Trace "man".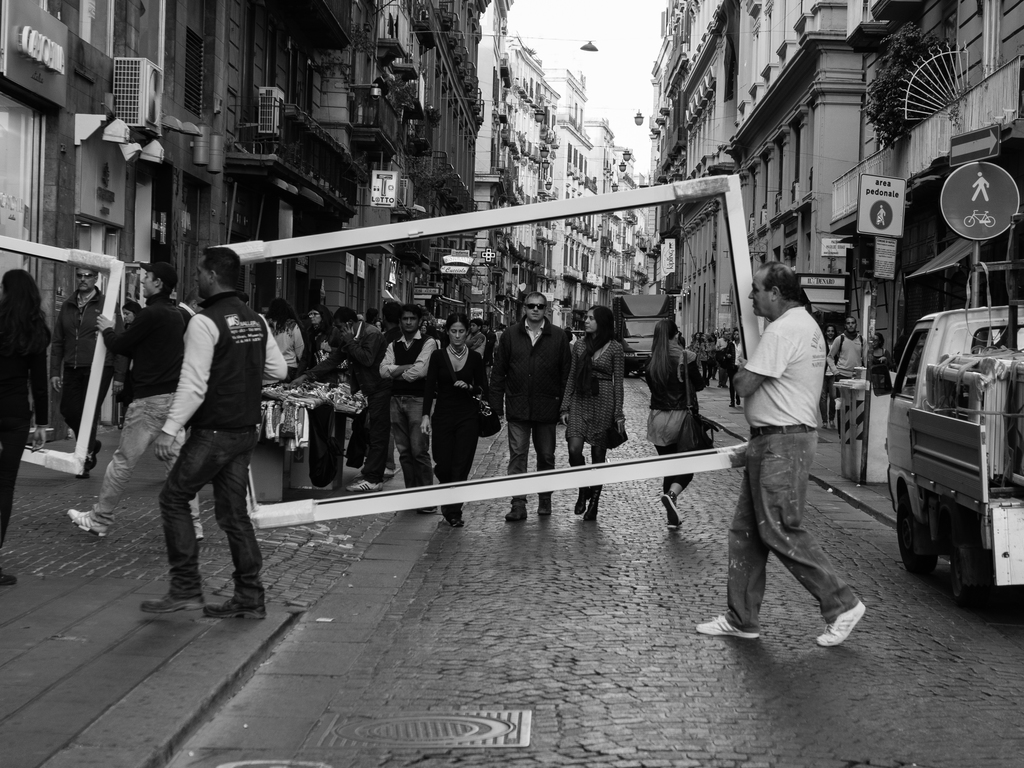
Traced to select_region(137, 244, 268, 624).
